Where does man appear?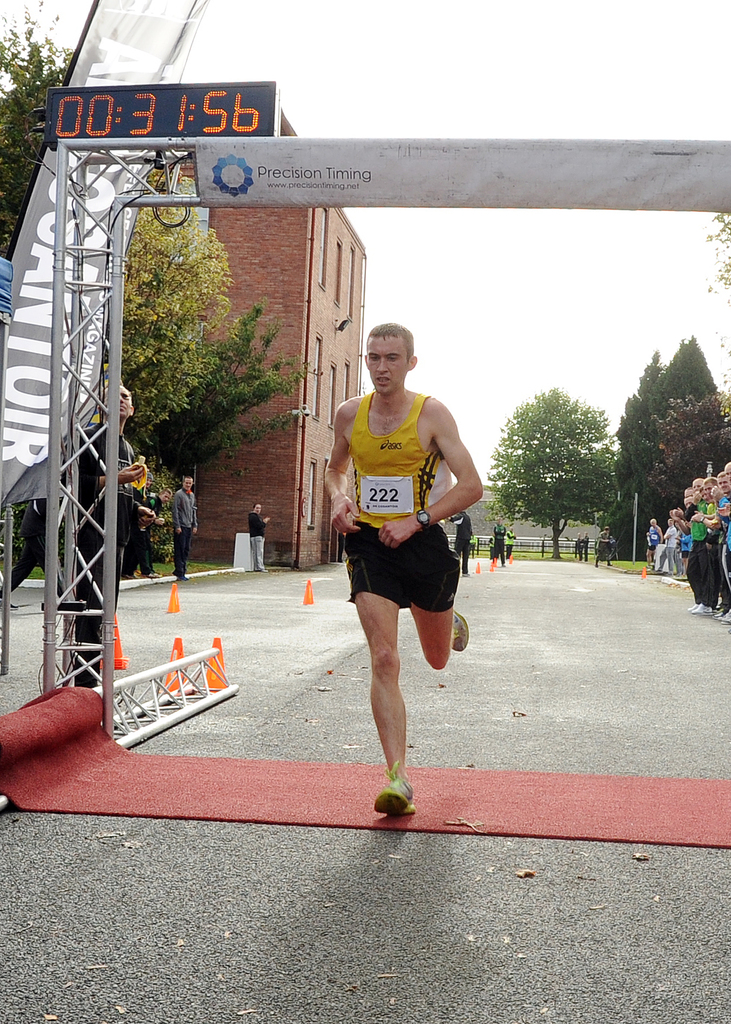
Appears at x1=136 y1=471 x2=152 y2=578.
